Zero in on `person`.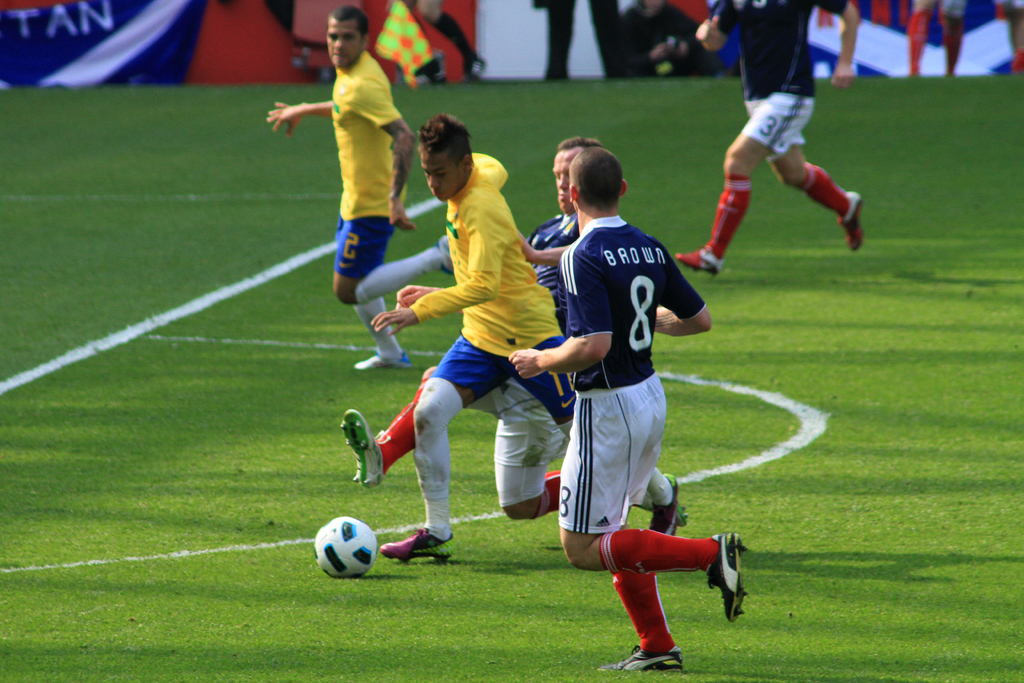
Zeroed in: bbox=[268, 6, 447, 369].
